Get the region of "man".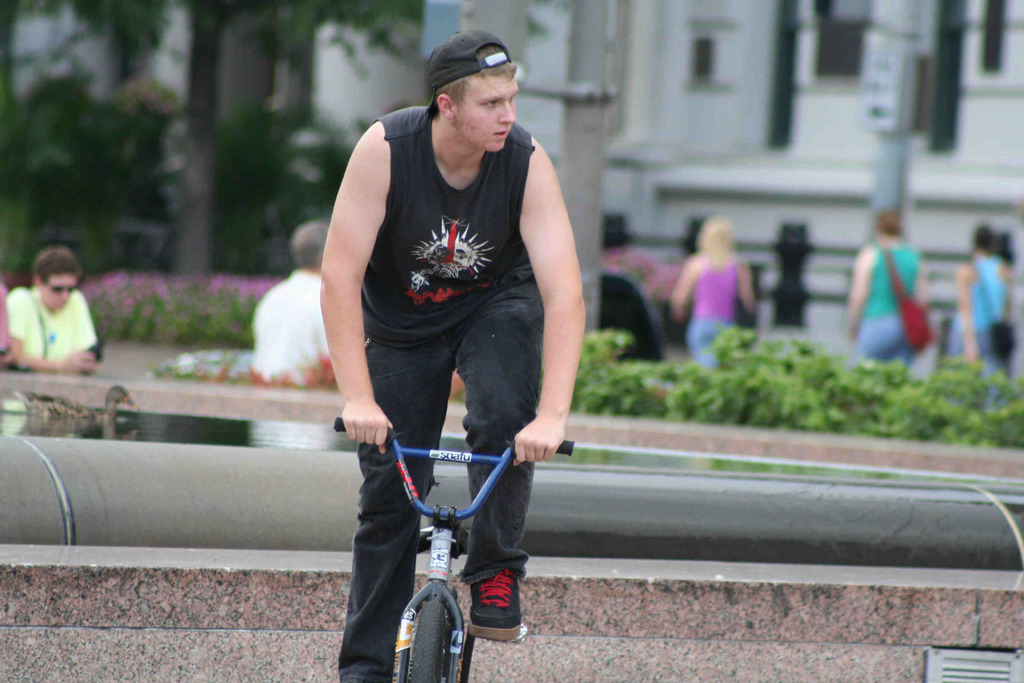
[319,34,580,682].
